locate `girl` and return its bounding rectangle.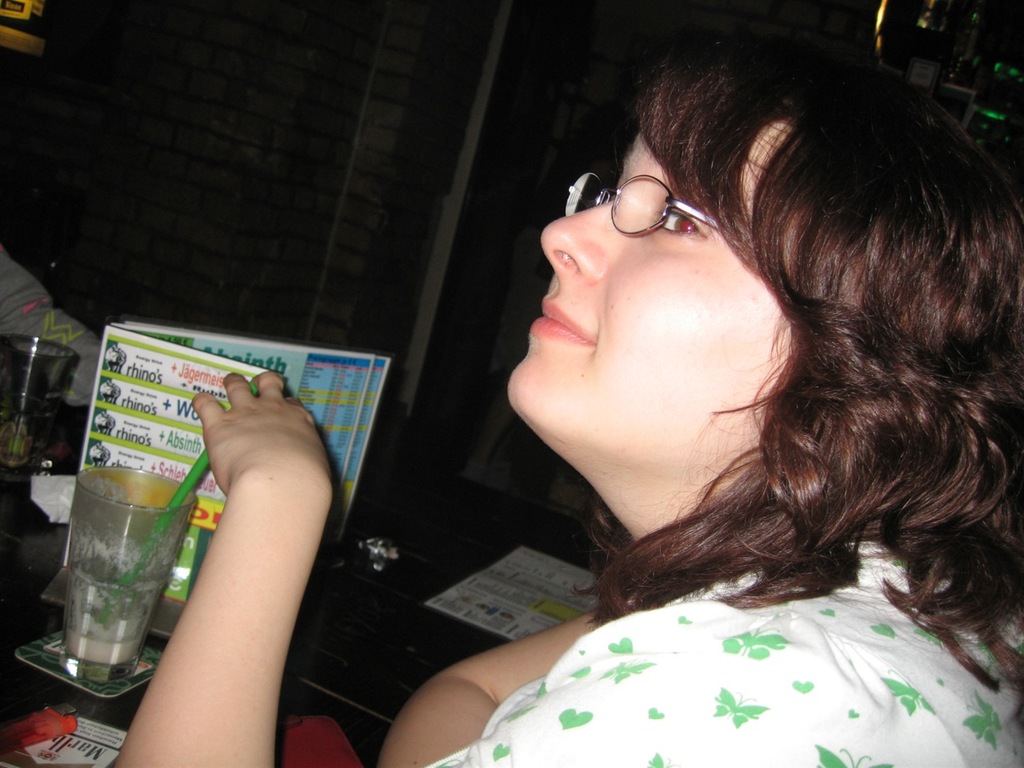
<region>106, 38, 1023, 767</region>.
